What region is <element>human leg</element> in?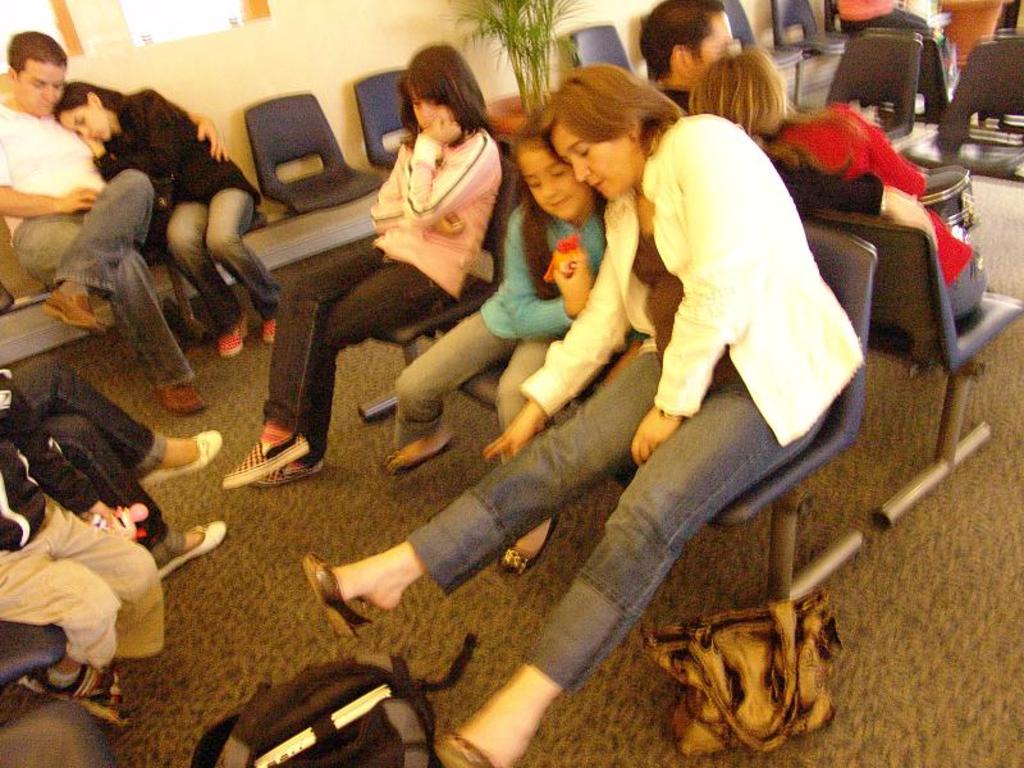
x1=42 y1=506 x2=161 y2=723.
